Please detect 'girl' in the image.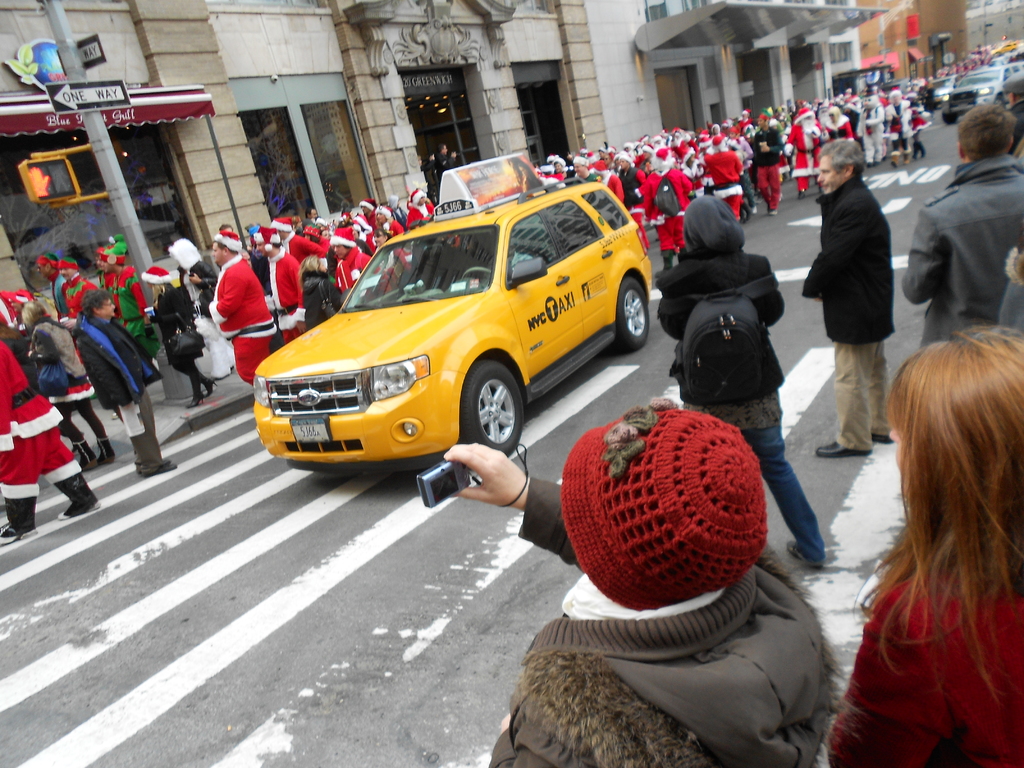
bbox=[19, 302, 115, 472].
